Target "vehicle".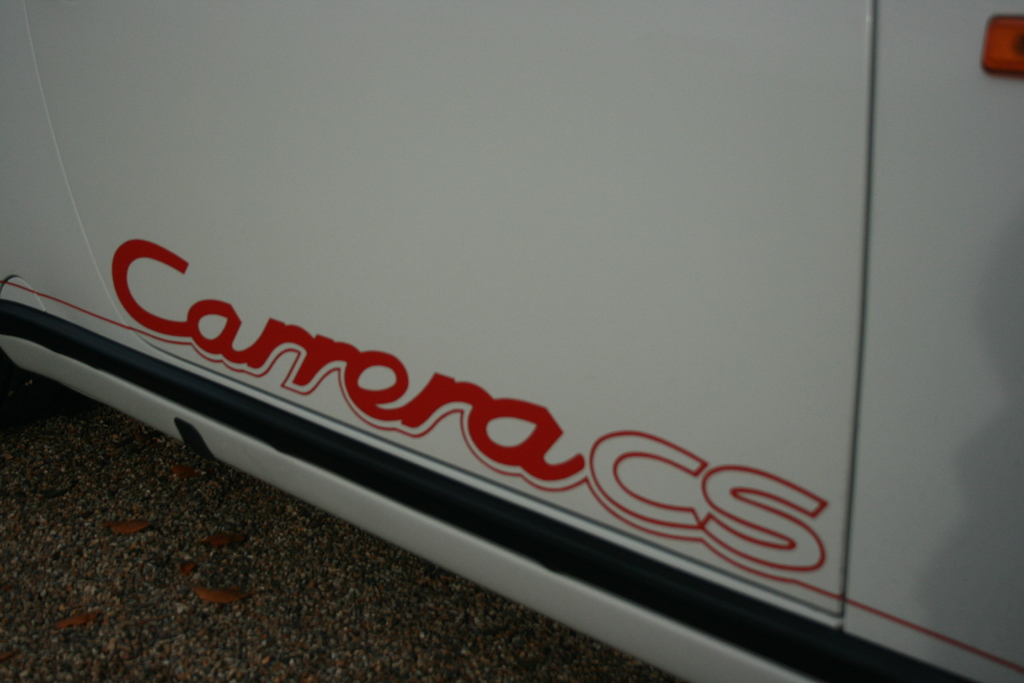
Target region: bbox=[0, 0, 1023, 682].
